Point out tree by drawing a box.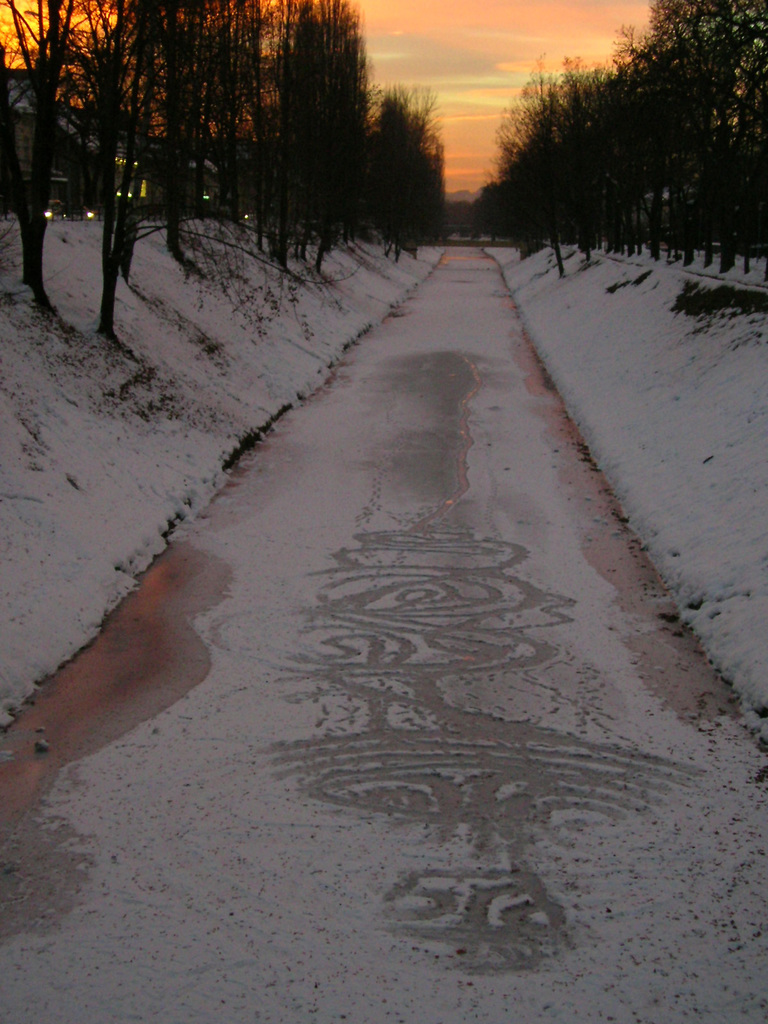
locate(73, 0, 152, 346).
